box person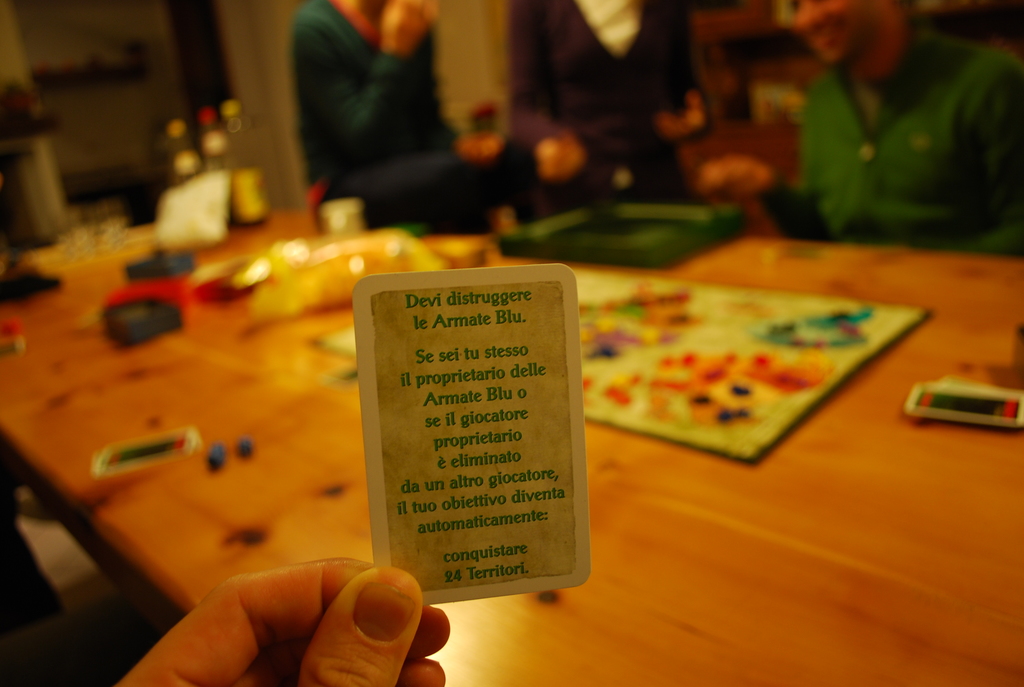
x1=285, y1=0, x2=545, y2=235
